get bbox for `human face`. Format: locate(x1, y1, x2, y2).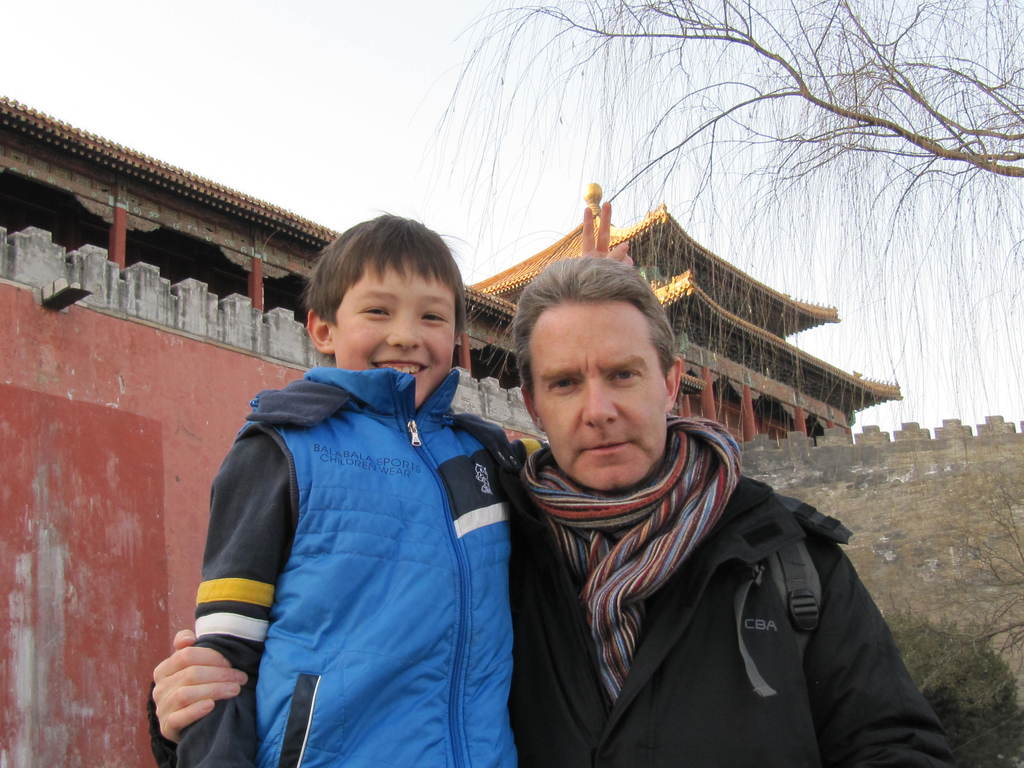
locate(330, 255, 456, 408).
